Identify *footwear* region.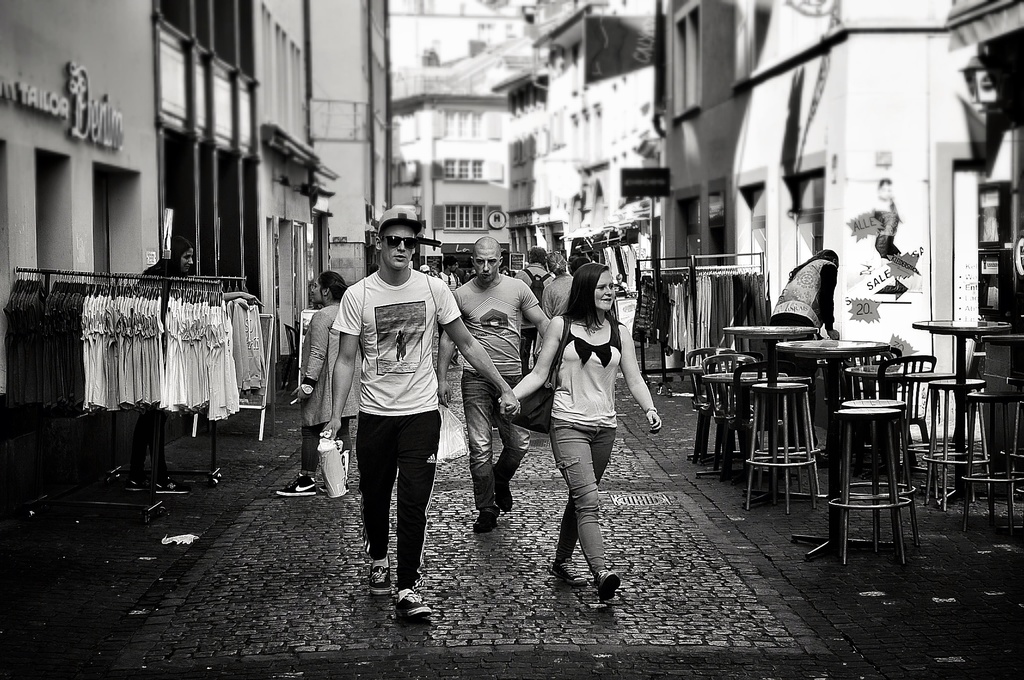
Region: bbox=[548, 555, 586, 587].
